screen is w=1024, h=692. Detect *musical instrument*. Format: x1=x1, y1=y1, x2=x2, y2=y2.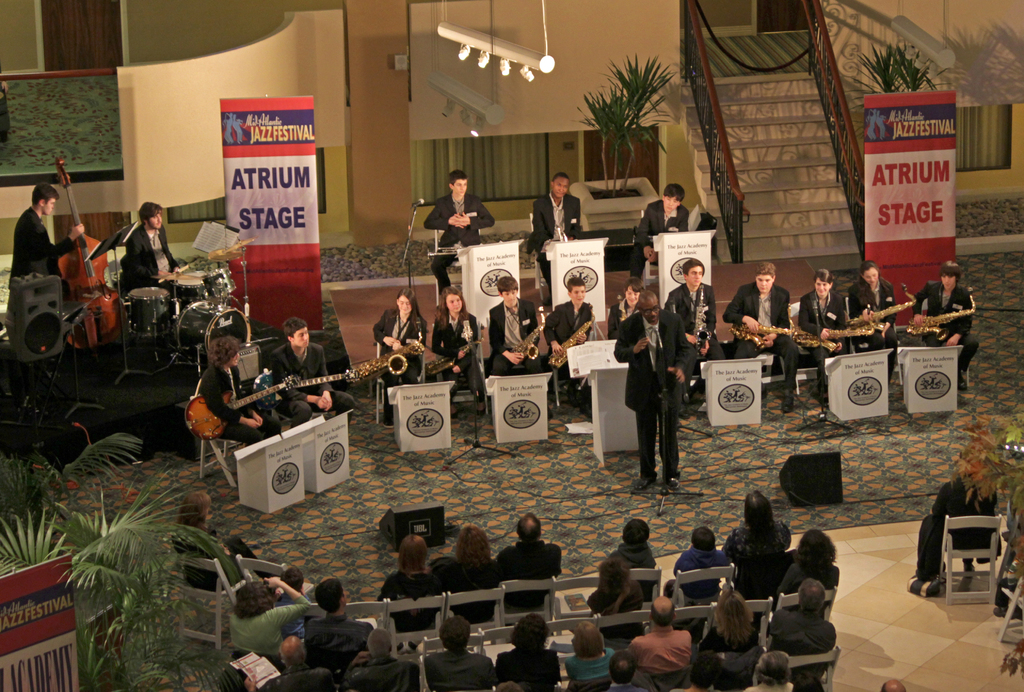
x1=349, y1=332, x2=428, y2=380.
